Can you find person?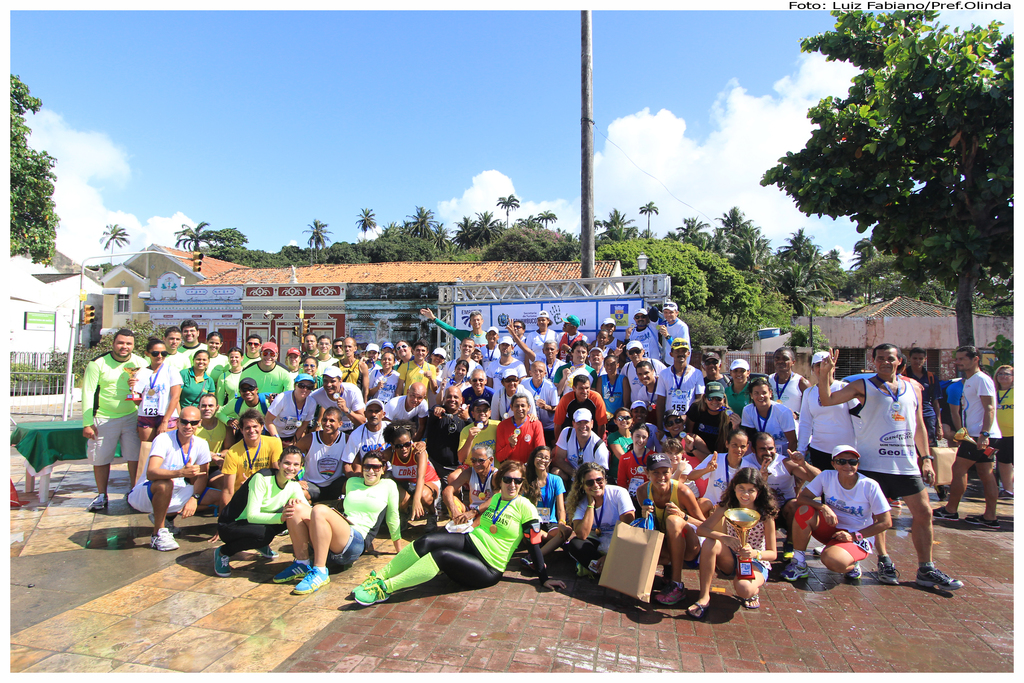
Yes, bounding box: [x1=902, y1=348, x2=947, y2=504].
